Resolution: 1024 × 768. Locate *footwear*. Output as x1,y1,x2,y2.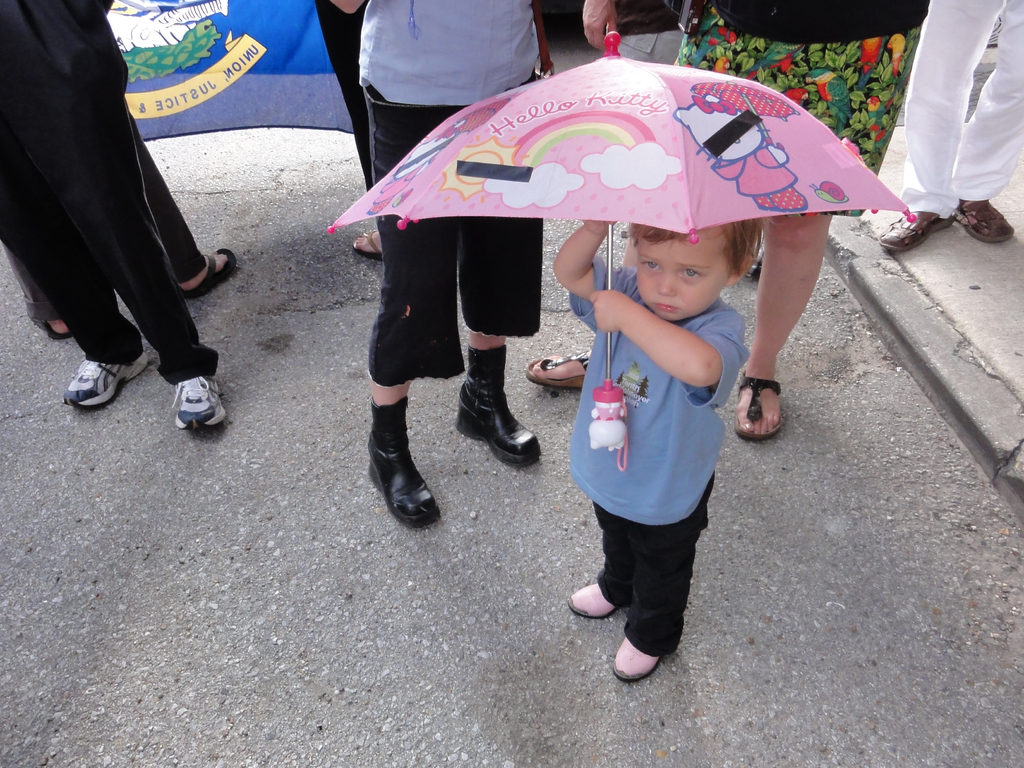
879,204,965,249.
